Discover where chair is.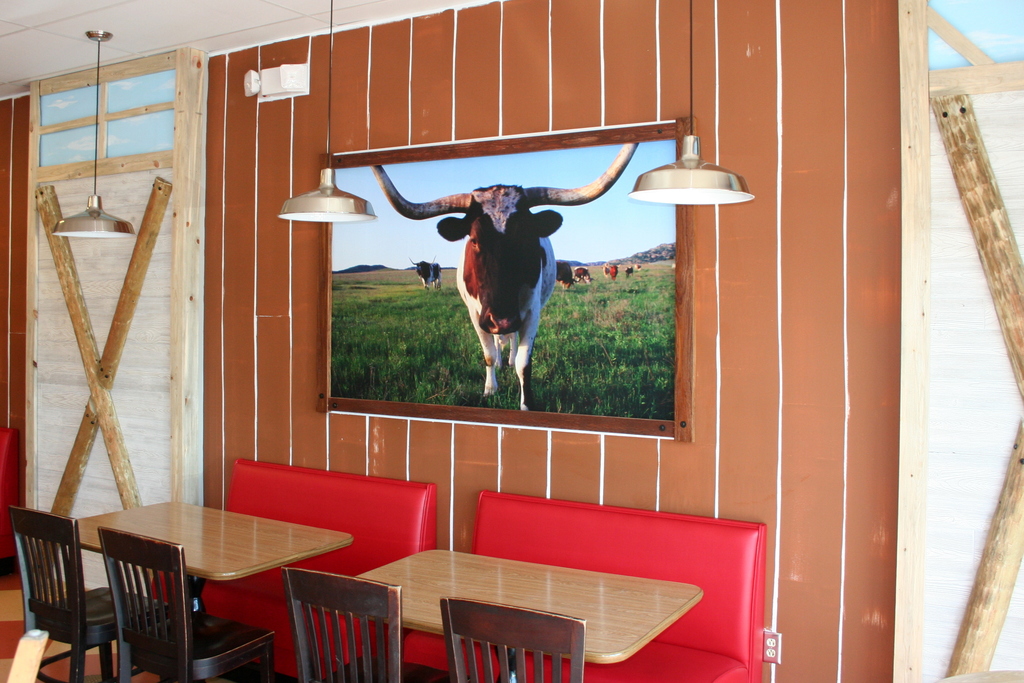
Discovered at box(99, 521, 278, 682).
